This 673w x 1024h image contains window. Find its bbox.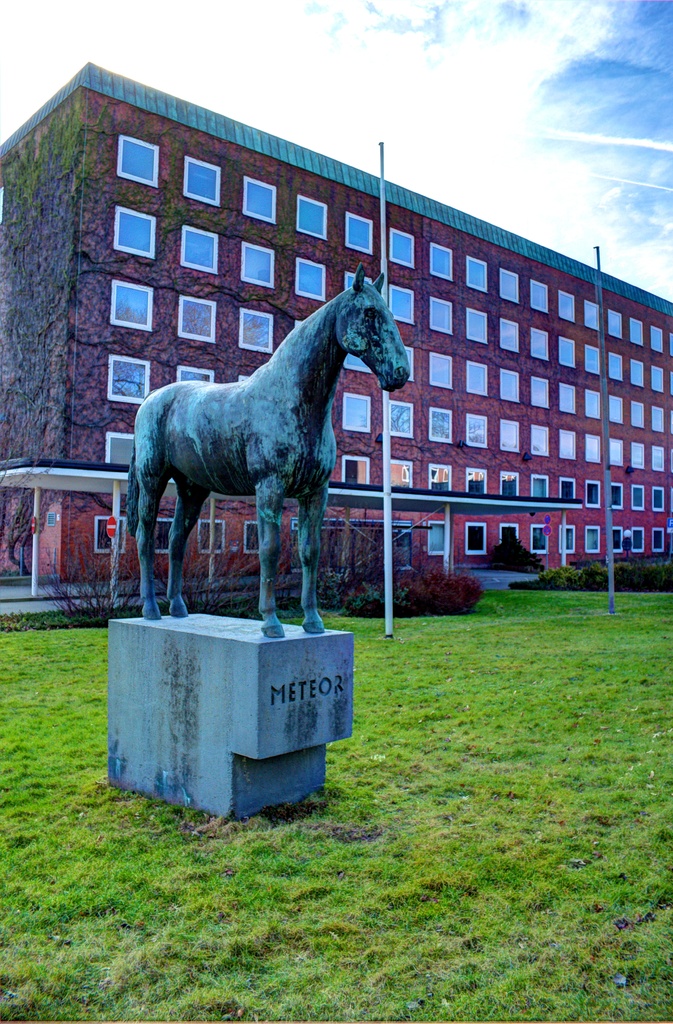
629:527:643:549.
